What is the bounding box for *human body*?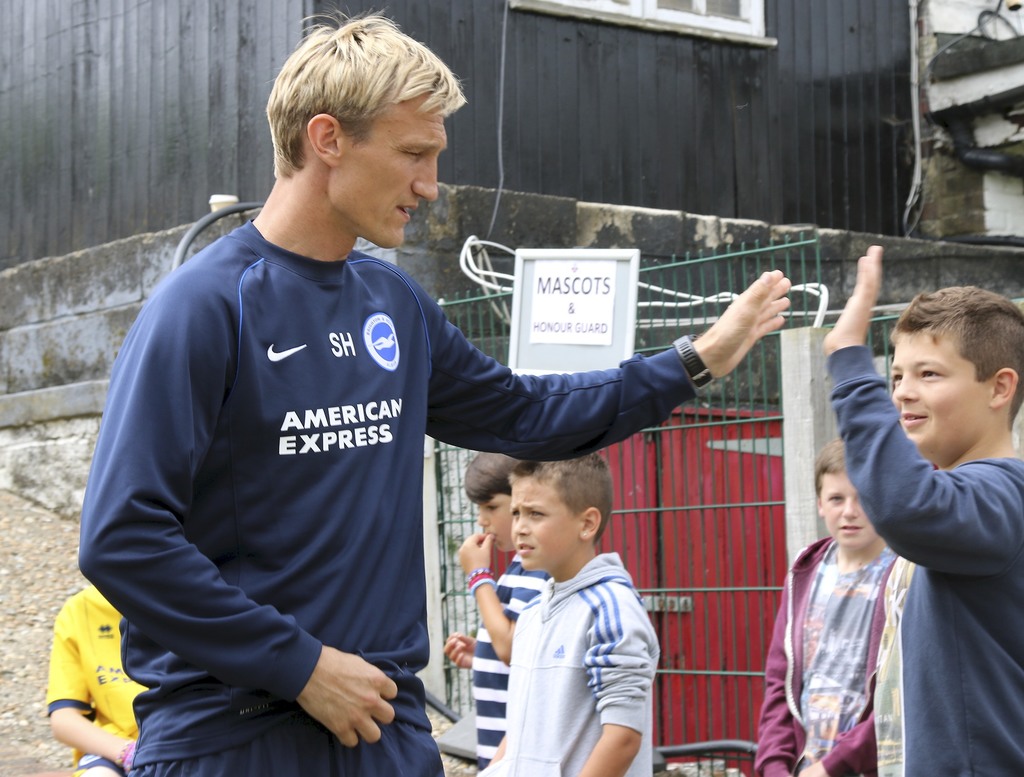
detection(477, 453, 660, 776).
